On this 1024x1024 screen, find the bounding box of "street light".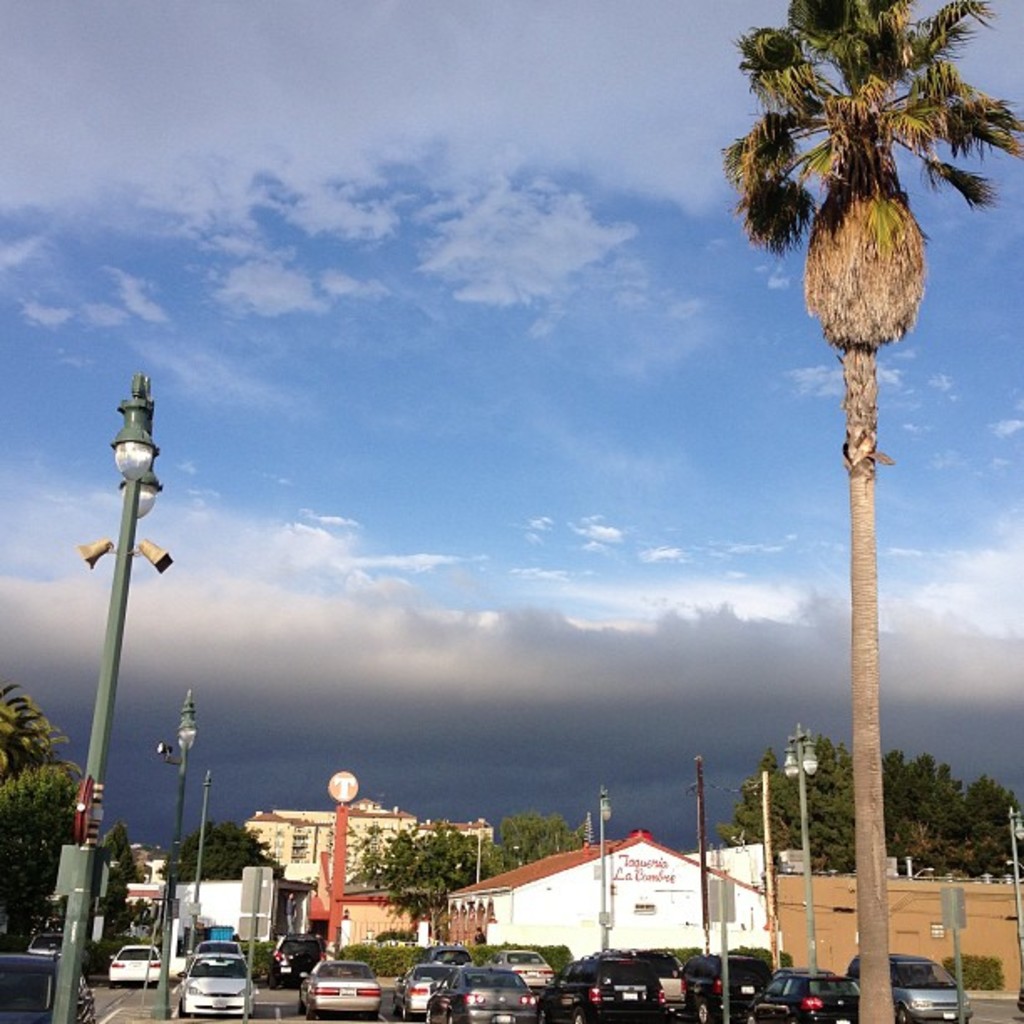
Bounding box: BBox(44, 388, 202, 909).
